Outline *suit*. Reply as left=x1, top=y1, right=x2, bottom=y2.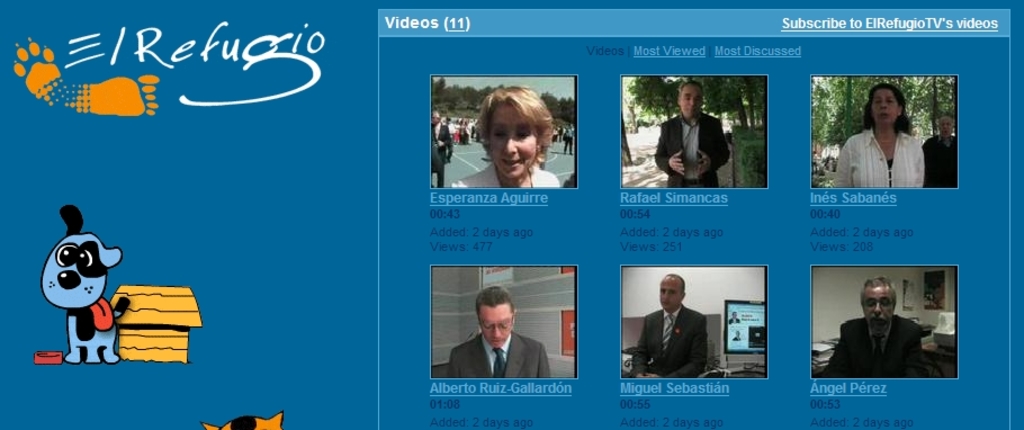
left=442, top=331, right=551, bottom=378.
